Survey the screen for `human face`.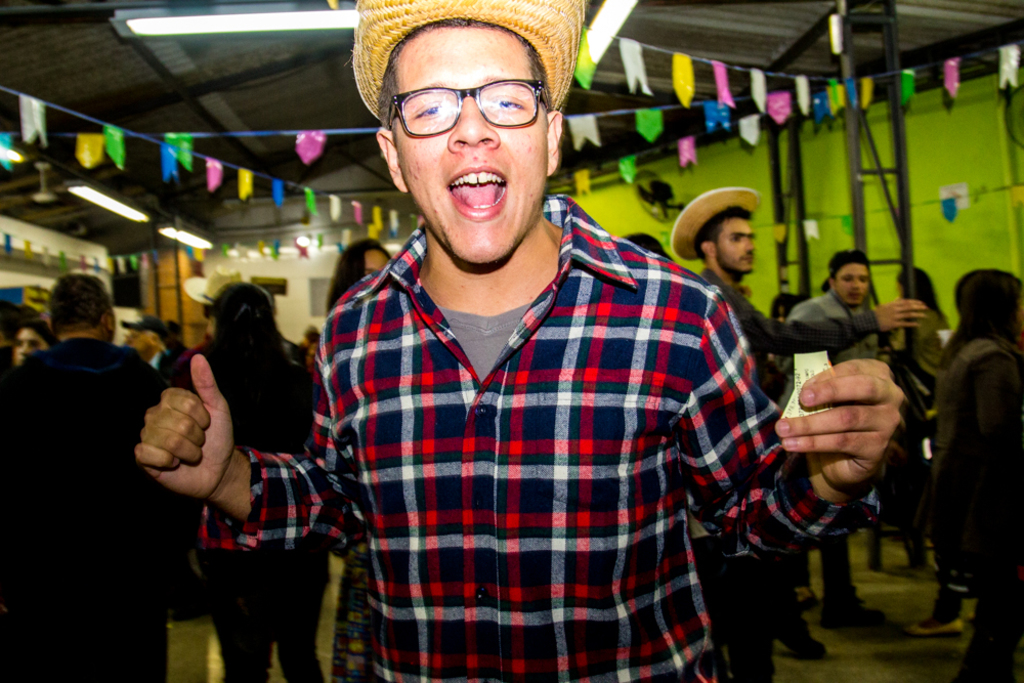
Survey found: bbox(830, 257, 869, 303).
